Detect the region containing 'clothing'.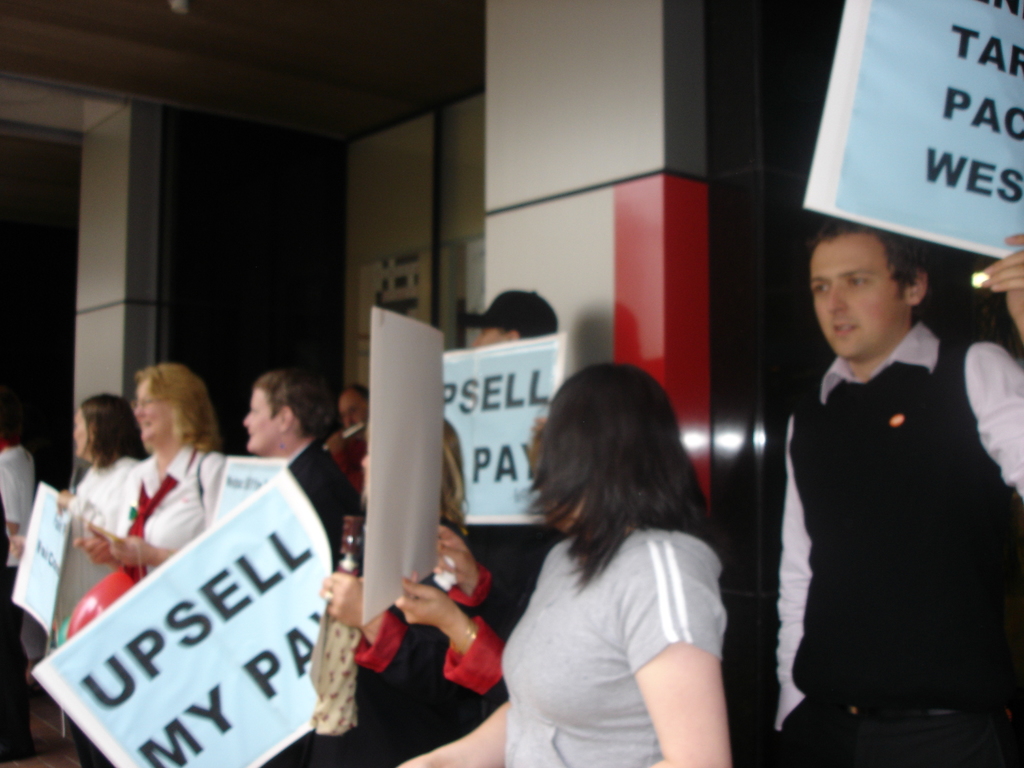
{"left": 116, "top": 444, "right": 227, "bottom": 559}.
